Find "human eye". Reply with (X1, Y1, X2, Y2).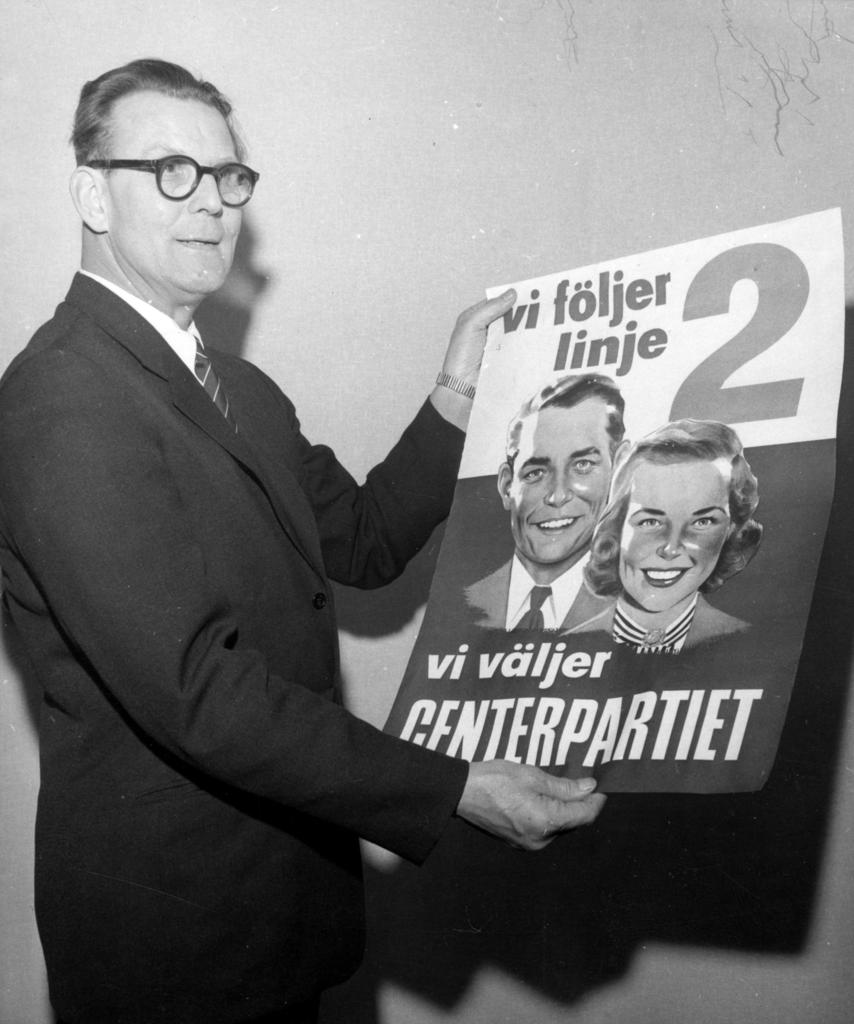
(689, 515, 729, 532).
